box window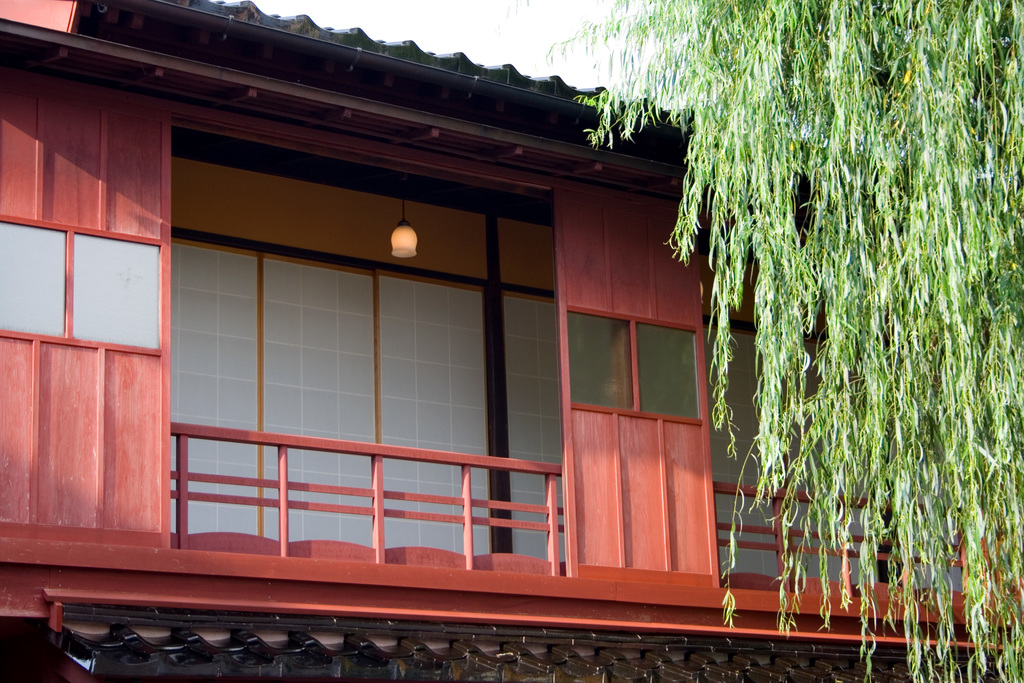
[557, 286, 705, 440]
